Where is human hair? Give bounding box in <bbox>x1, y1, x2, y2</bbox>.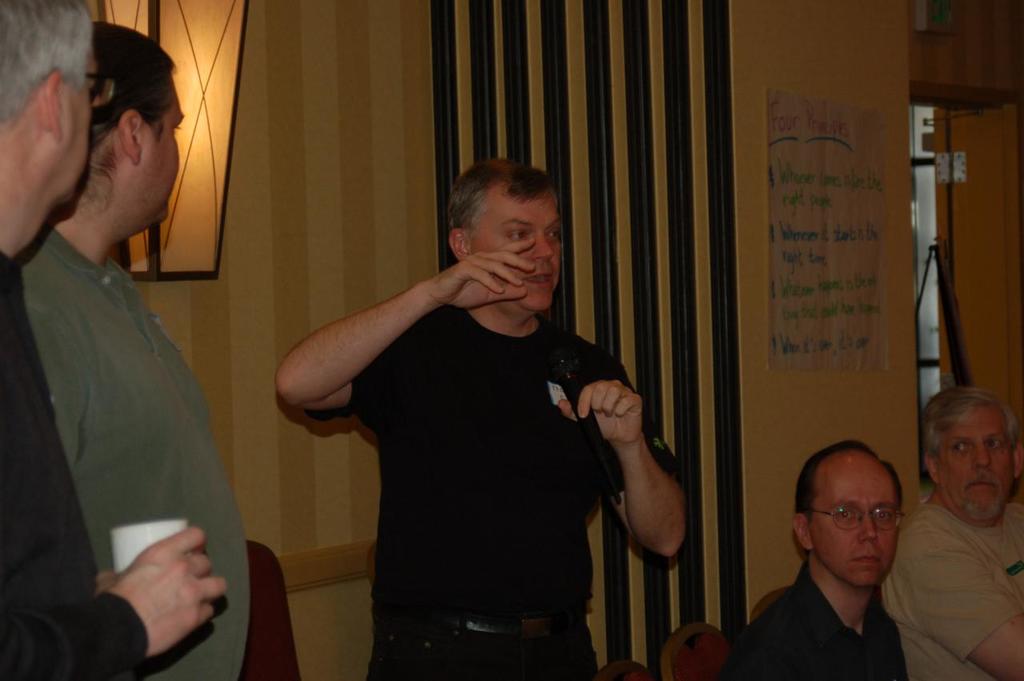
<bbox>790, 439, 902, 552</bbox>.
